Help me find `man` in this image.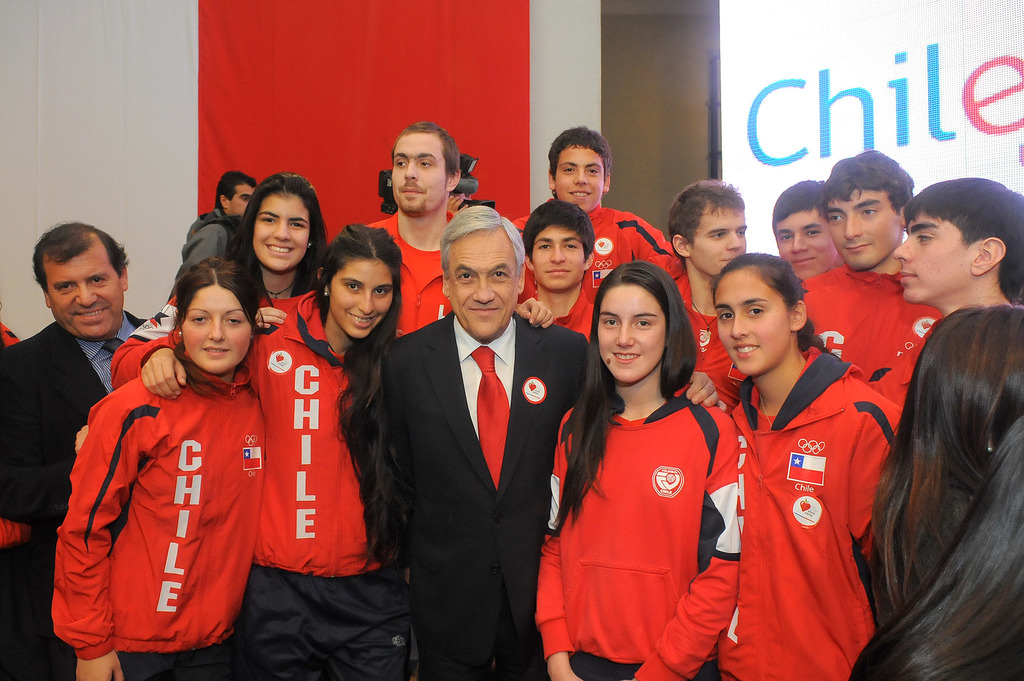
Found it: [524, 122, 700, 291].
